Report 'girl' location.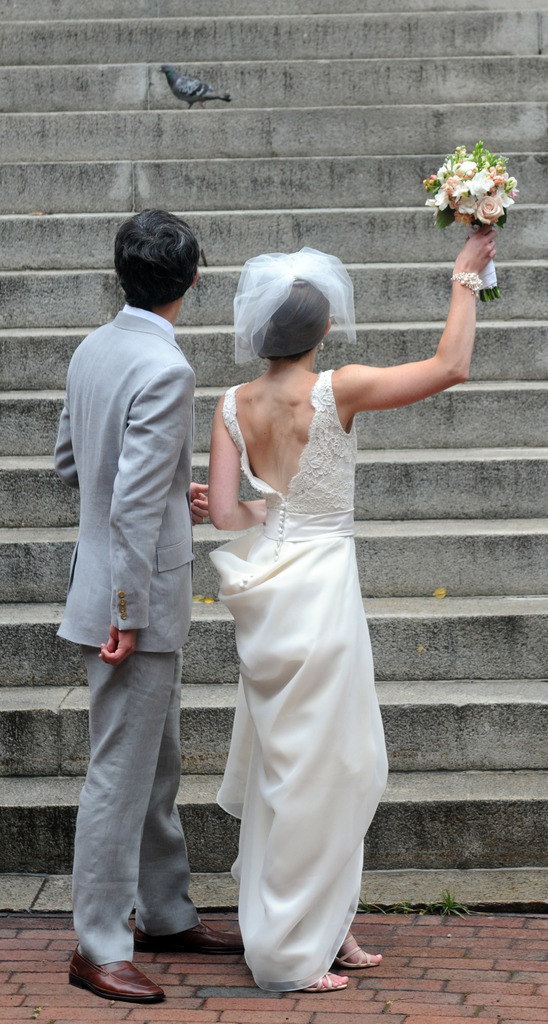
Report: bbox=[198, 223, 499, 997].
